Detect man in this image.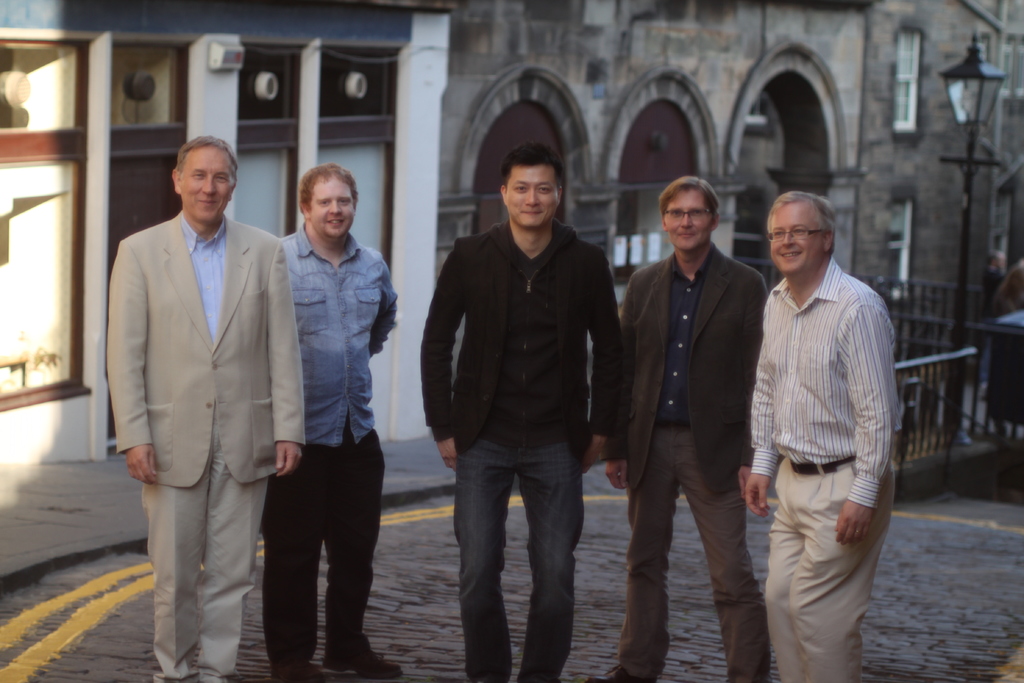
Detection: 738,153,906,675.
